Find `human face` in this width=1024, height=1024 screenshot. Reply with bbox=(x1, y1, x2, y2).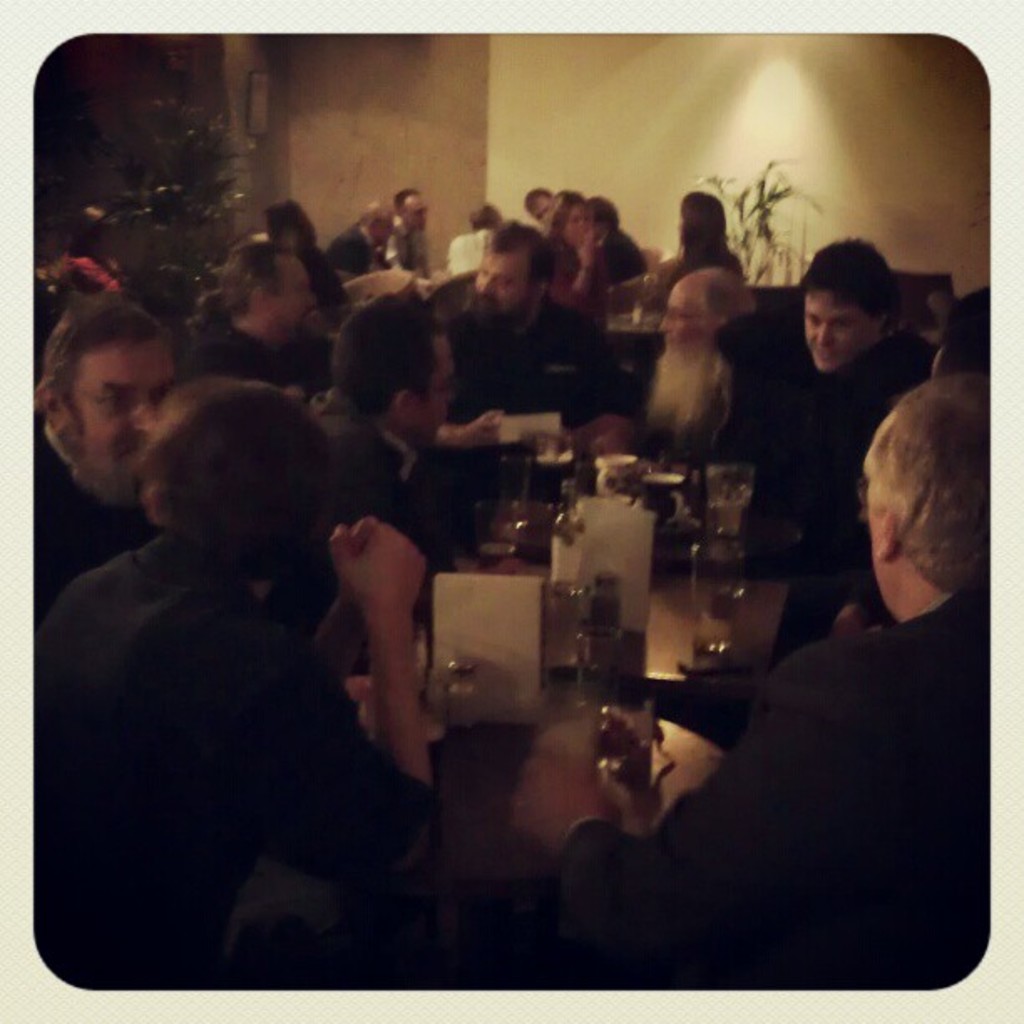
bbox=(661, 293, 718, 355).
